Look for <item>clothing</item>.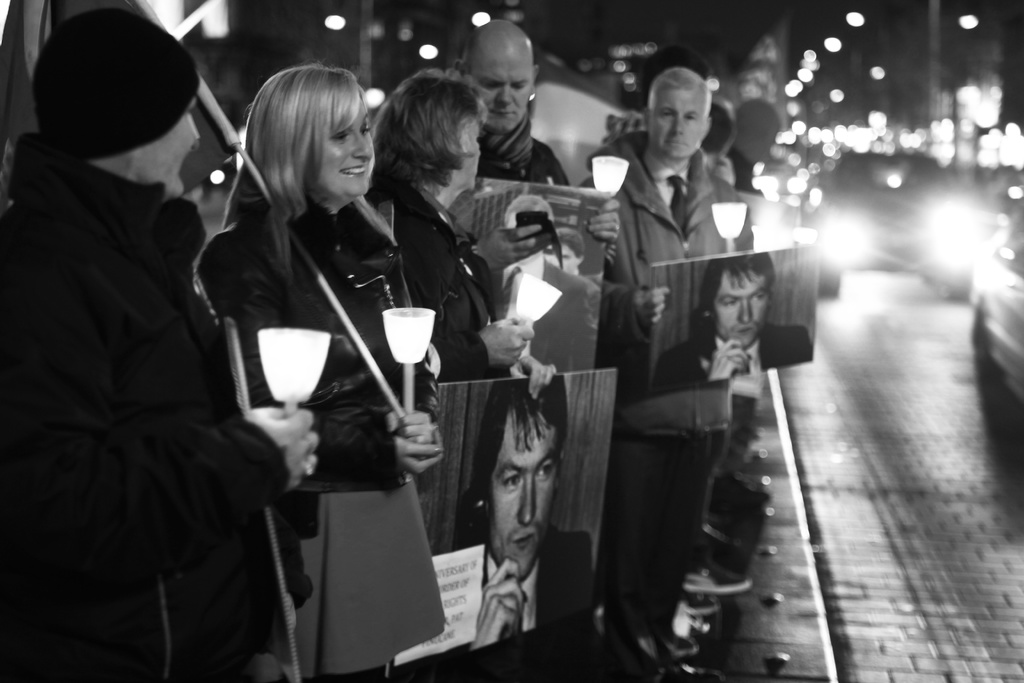
Found: {"left": 194, "top": 201, "right": 447, "bottom": 682}.
